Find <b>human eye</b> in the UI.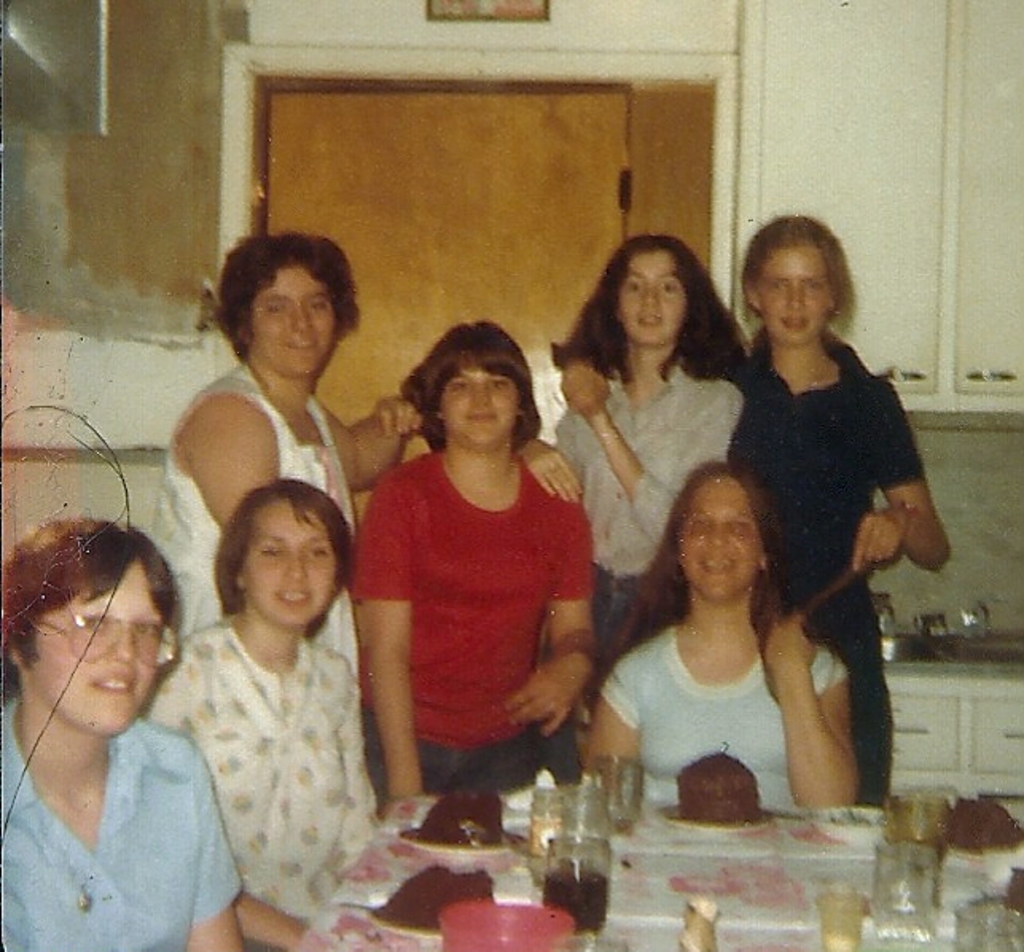
UI element at 728/514/750/532.
